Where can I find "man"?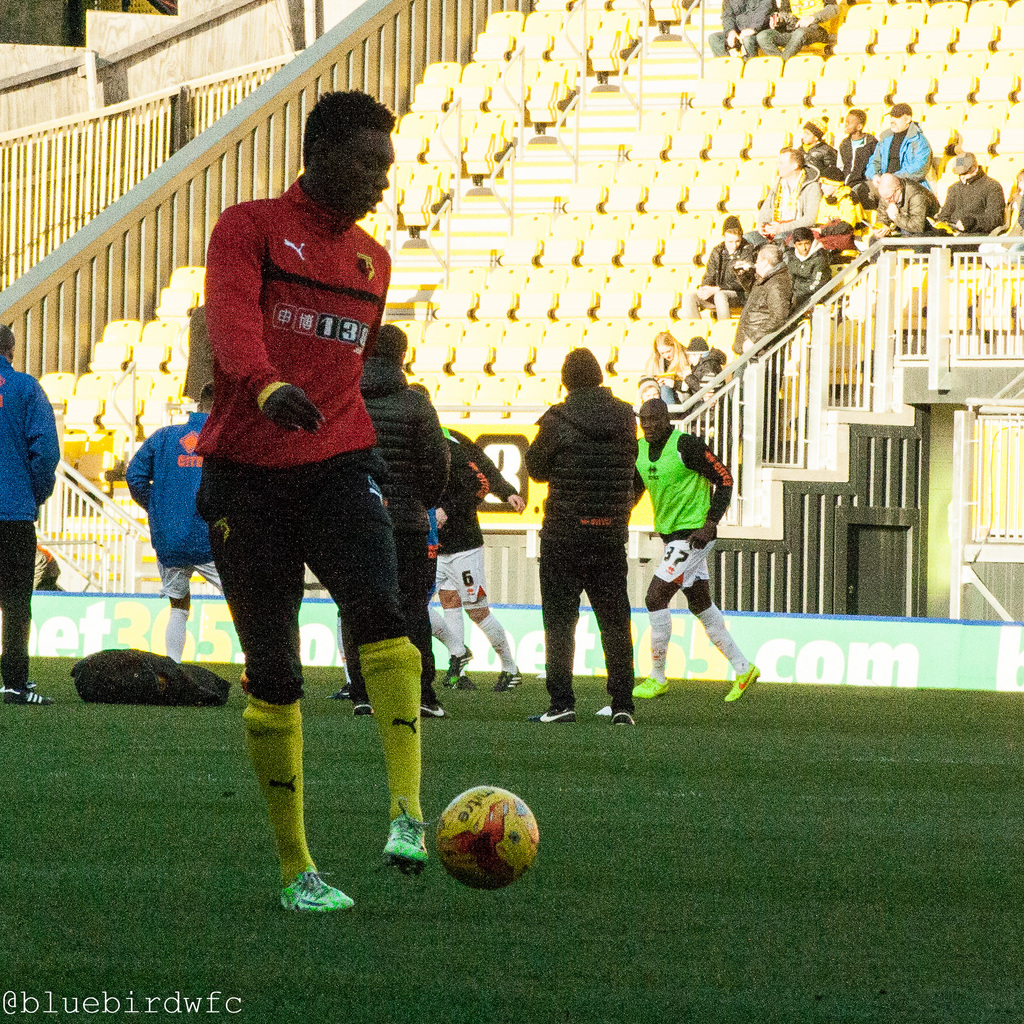
You can find it at <box>347,323,452,714</box>.
